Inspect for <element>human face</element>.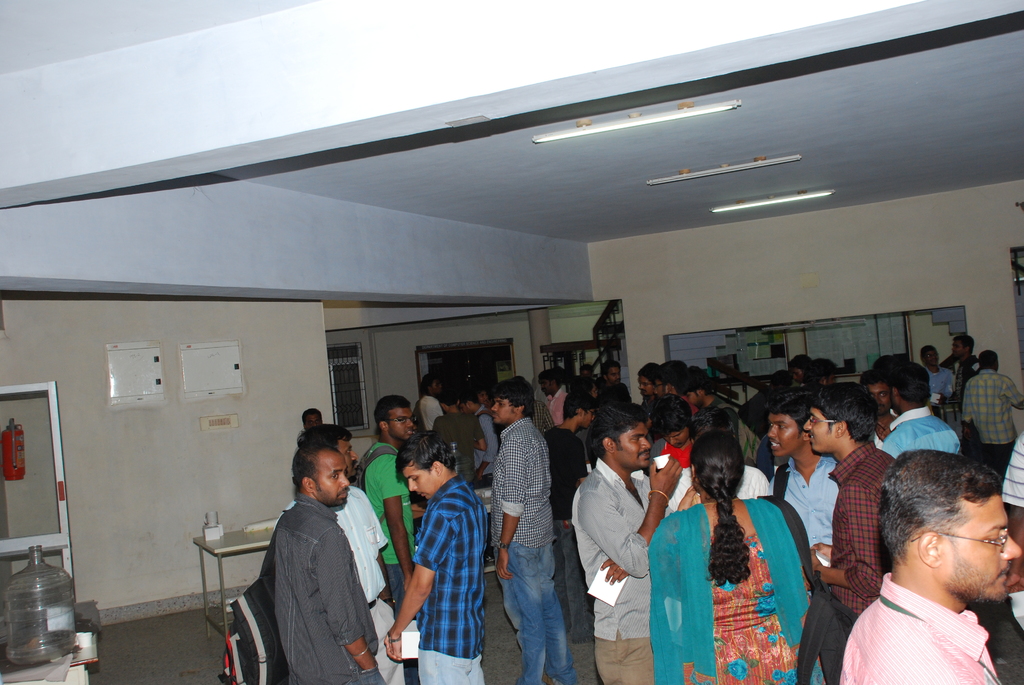
Inspection: bbox=[391, 405, 412, 443].
